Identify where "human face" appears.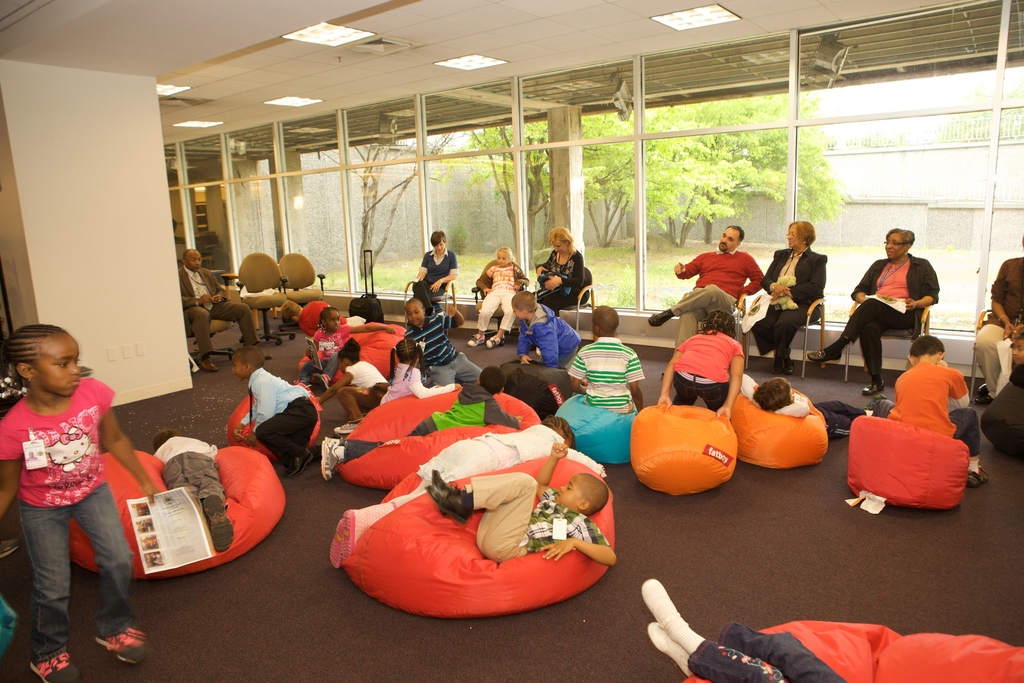
Appears at rect(881, 235, 903, 258).
